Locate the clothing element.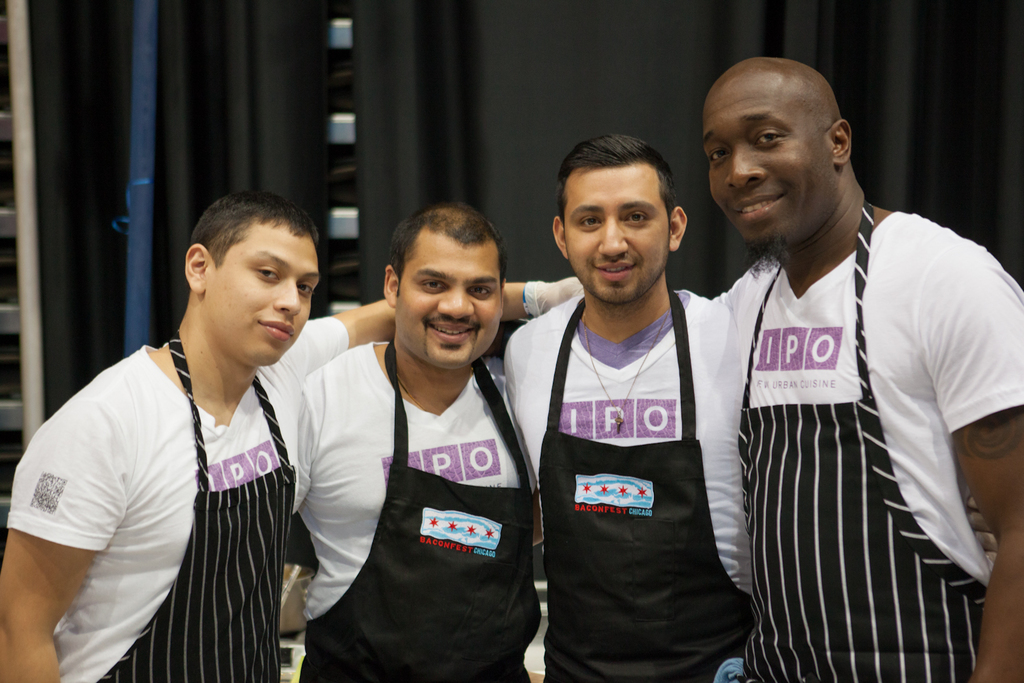
Element bbox: box(700, 165, 999, 664).
